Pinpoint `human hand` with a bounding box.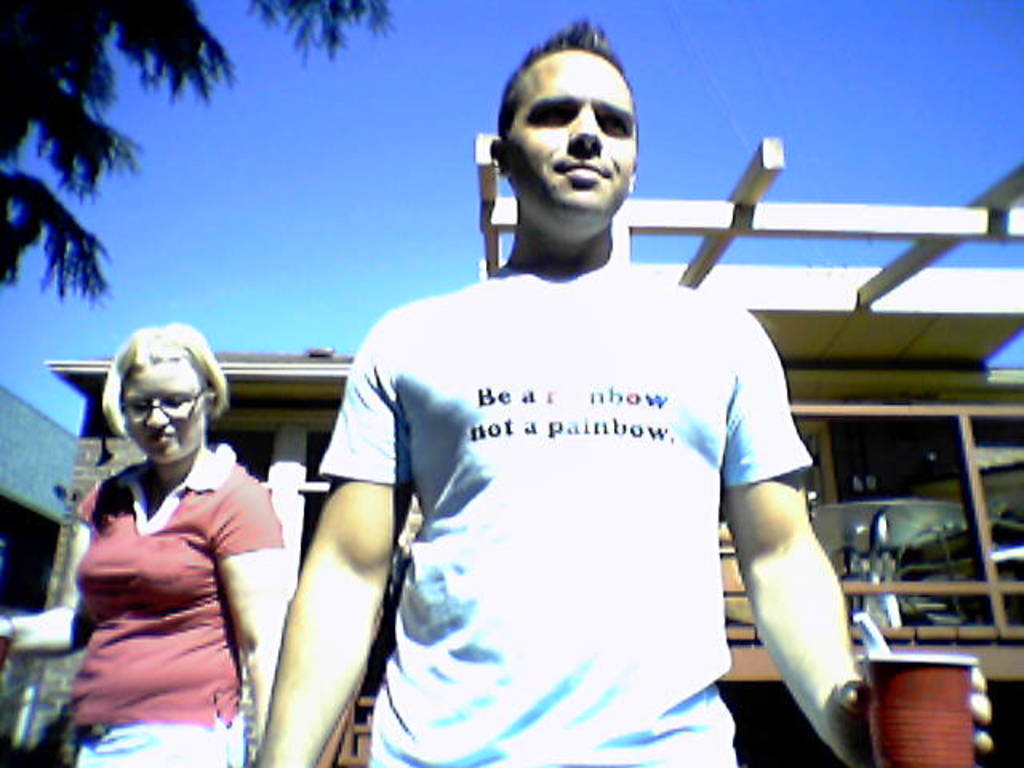
bbox=[835, 667, 992, 750].
